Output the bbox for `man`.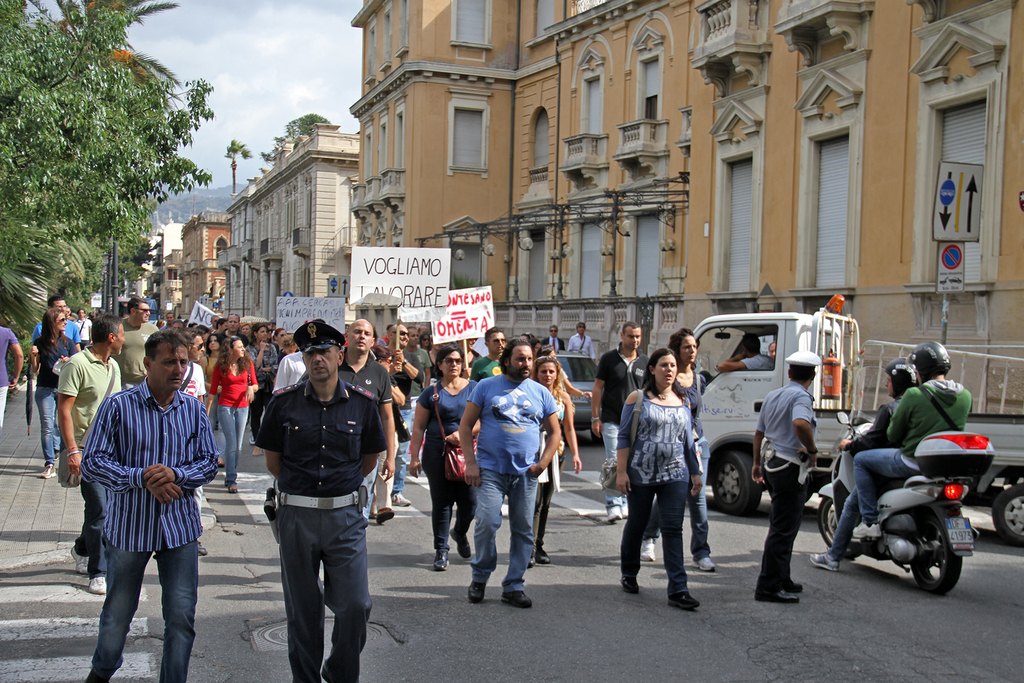
[56, 314, 124, 593].
